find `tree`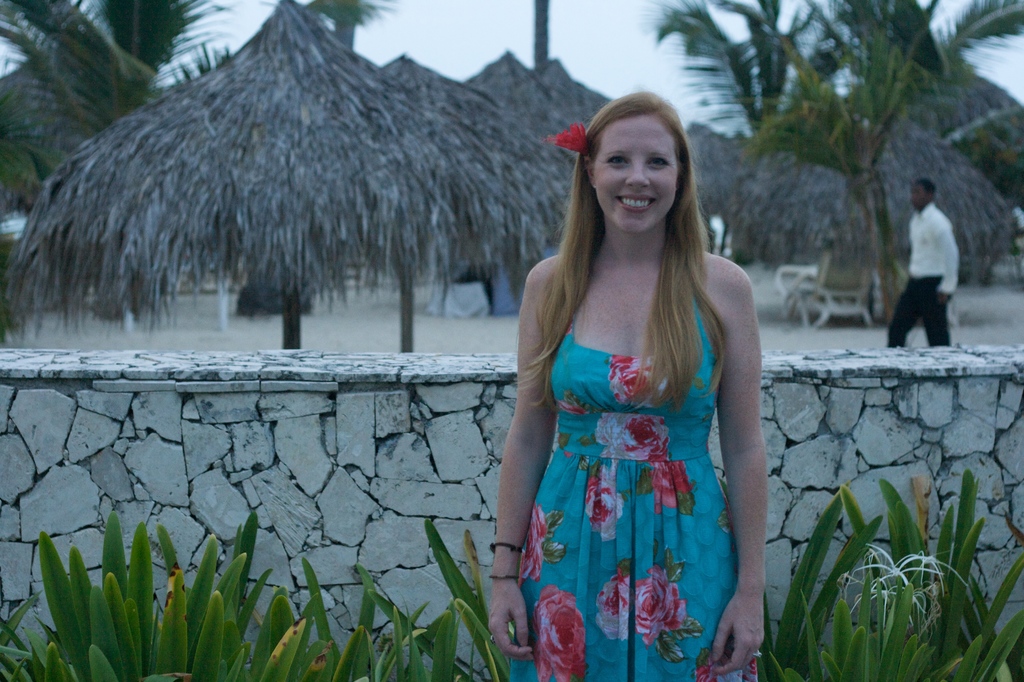
BBox(304, 0, 392, 28)
